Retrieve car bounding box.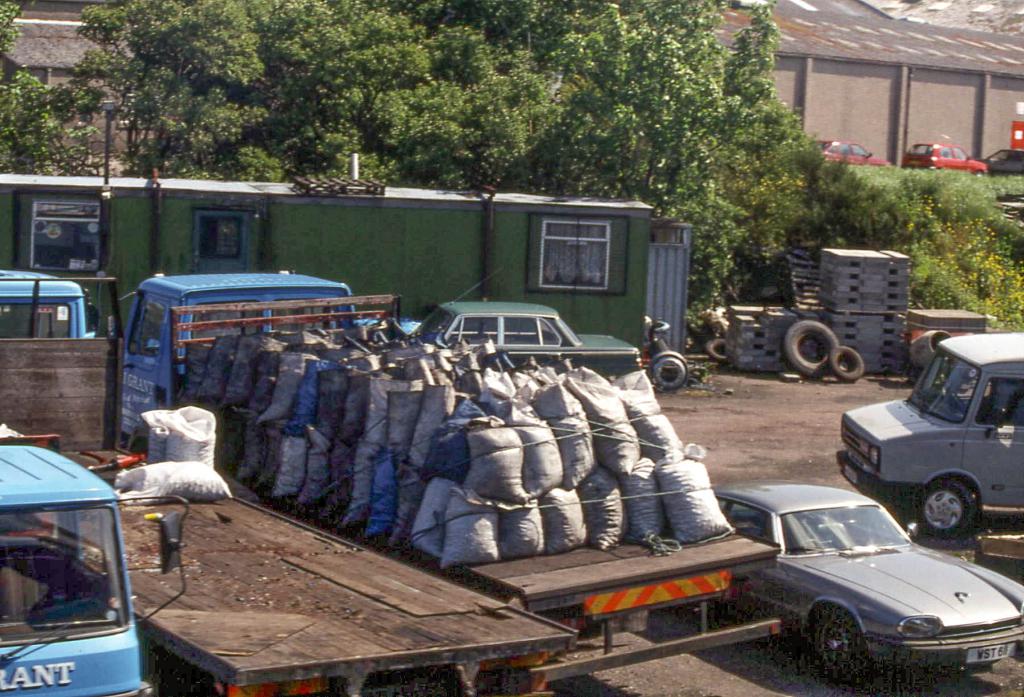
Bounding box: BBox(409, 267, 645, 379).
